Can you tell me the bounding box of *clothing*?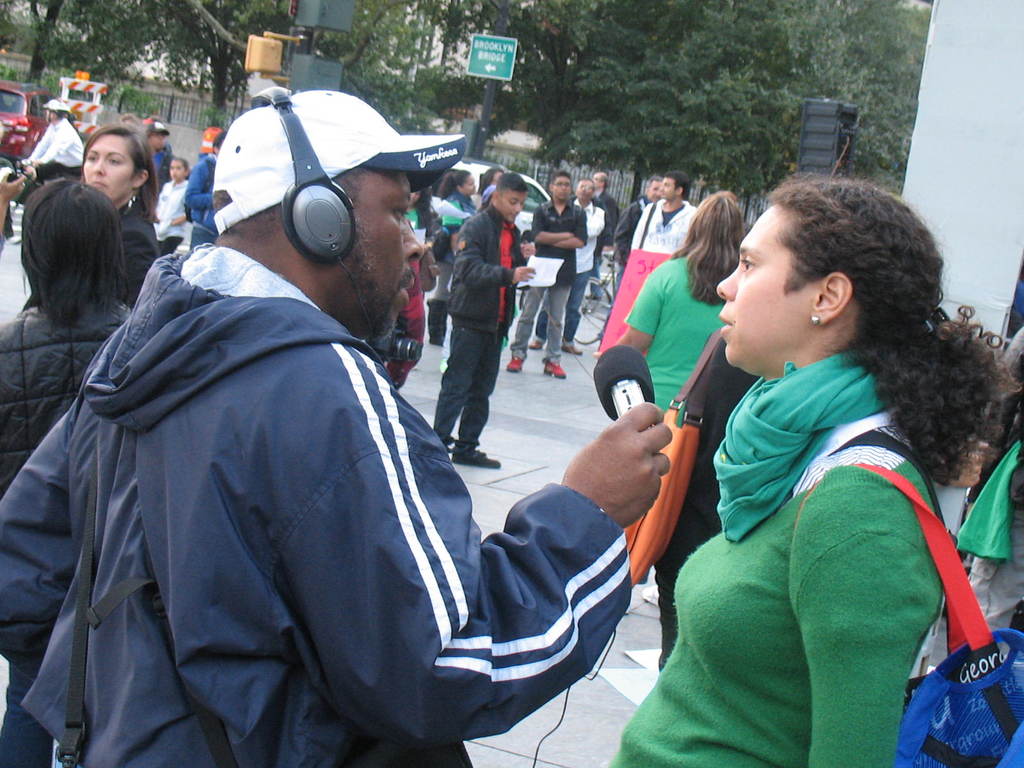
{"x1": 595, "y1": 345, "x2": 956, "y2": 767}.
